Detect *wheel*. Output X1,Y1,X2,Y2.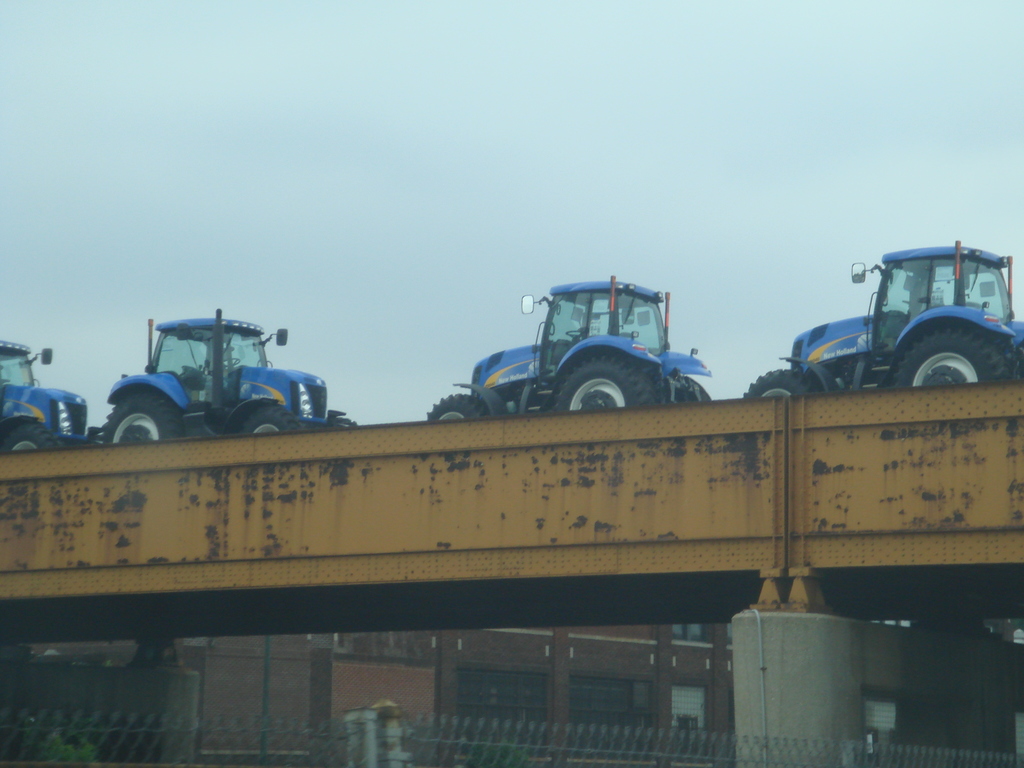
681,377,714,399.
